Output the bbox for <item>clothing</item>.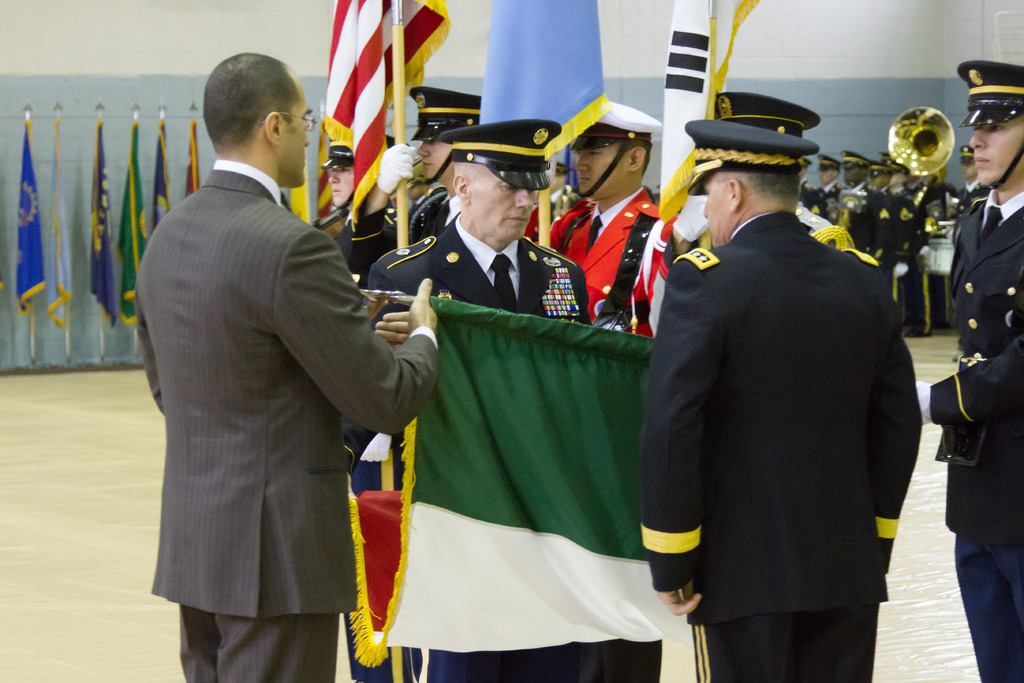
[810, 181, 844, 222].
